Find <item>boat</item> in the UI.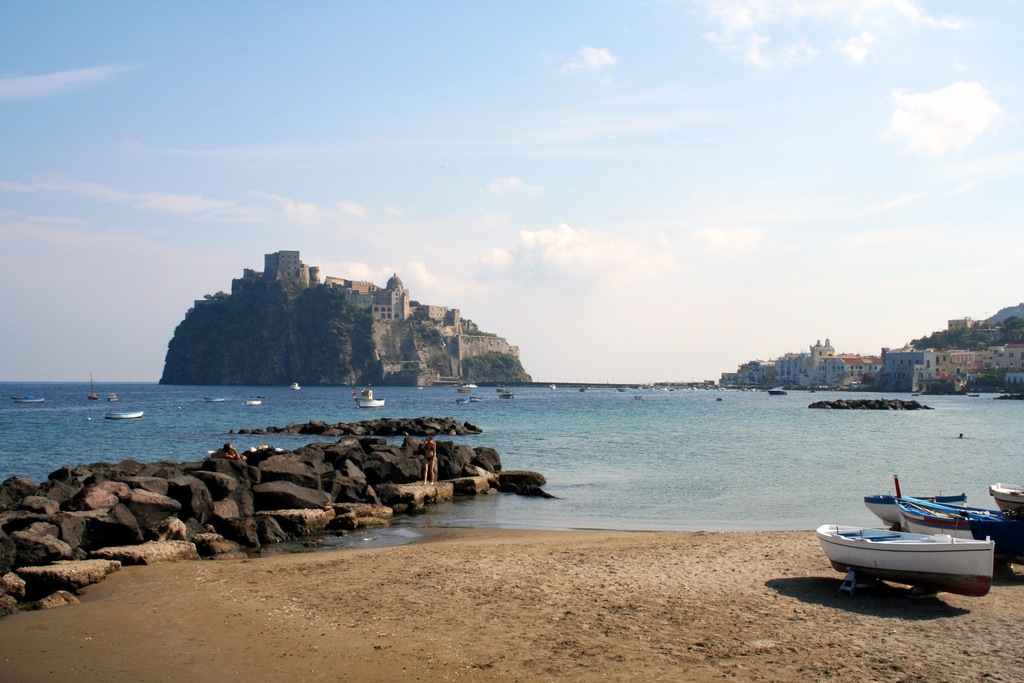
UI element at left=620, top=383, right=628, bottom=392.
